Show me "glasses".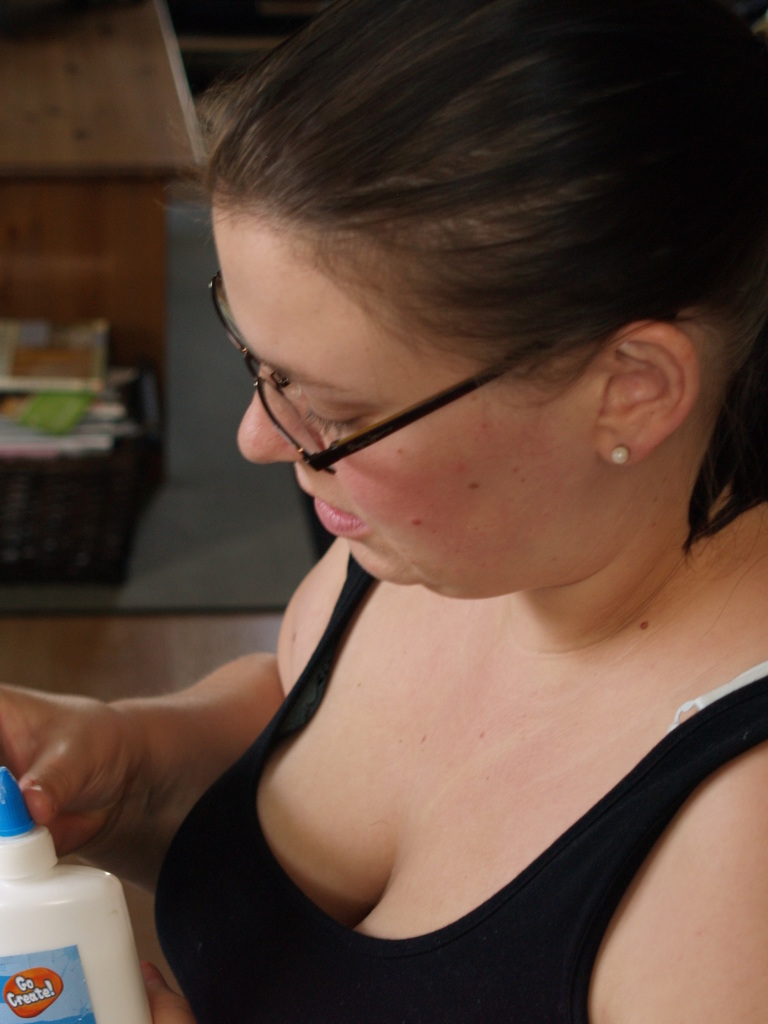
"glasses" is here: region(192, 284, 584, 486).
